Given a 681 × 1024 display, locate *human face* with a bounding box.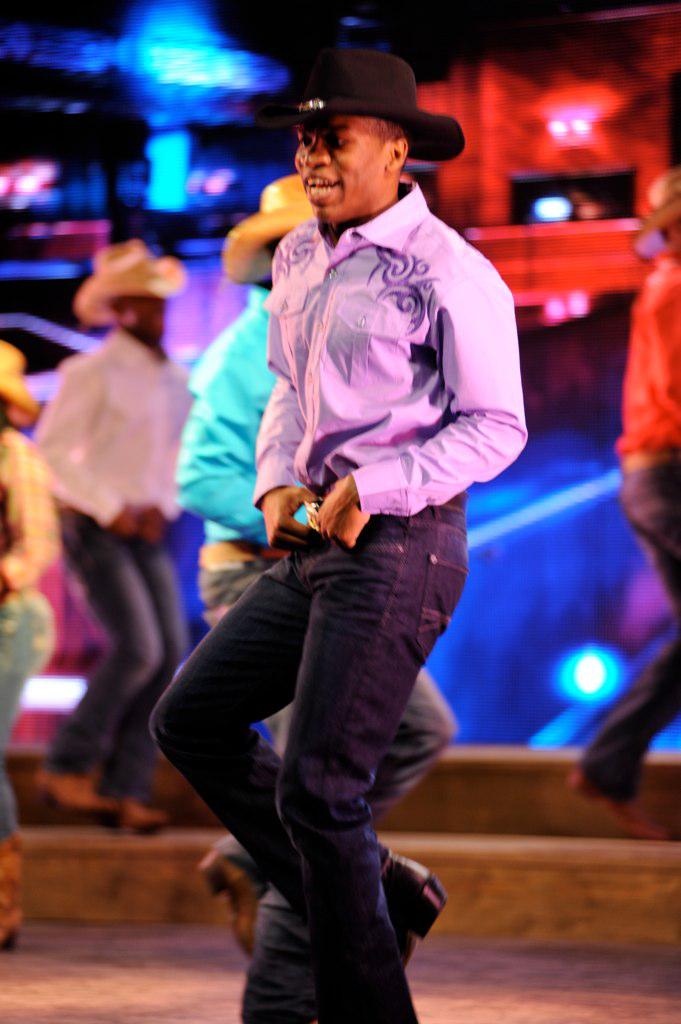
Located: box(120, 290, 173, 340).
